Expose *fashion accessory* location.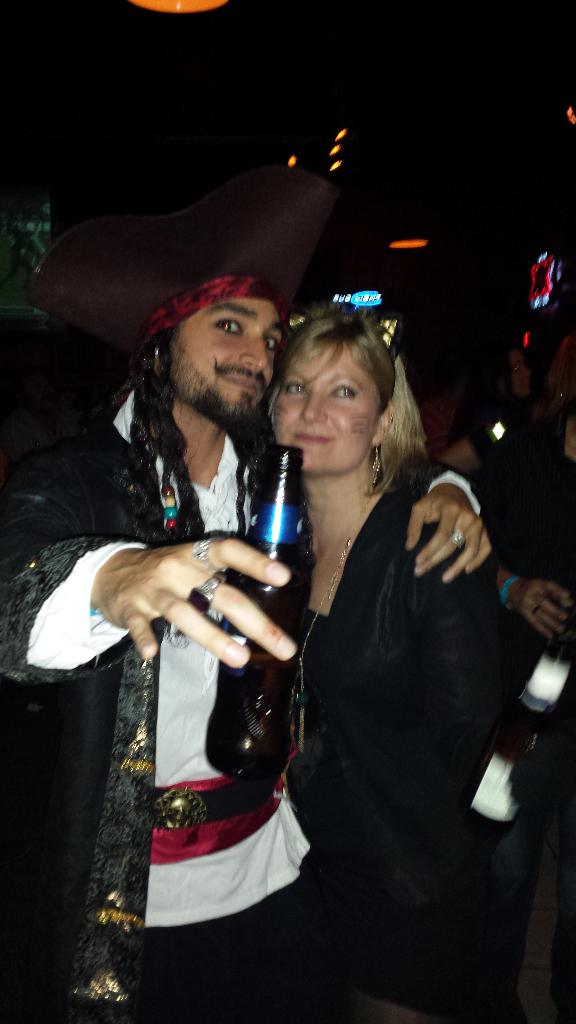
Exposed at (191,535,224,575).
